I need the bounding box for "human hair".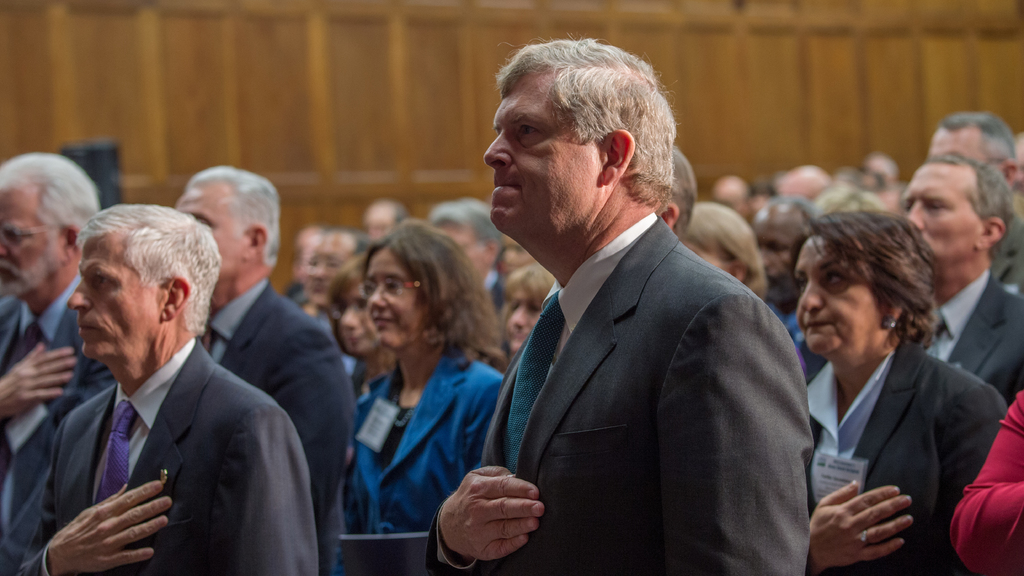
Here it is: left=64, top=202, right=219, bottom=338.
